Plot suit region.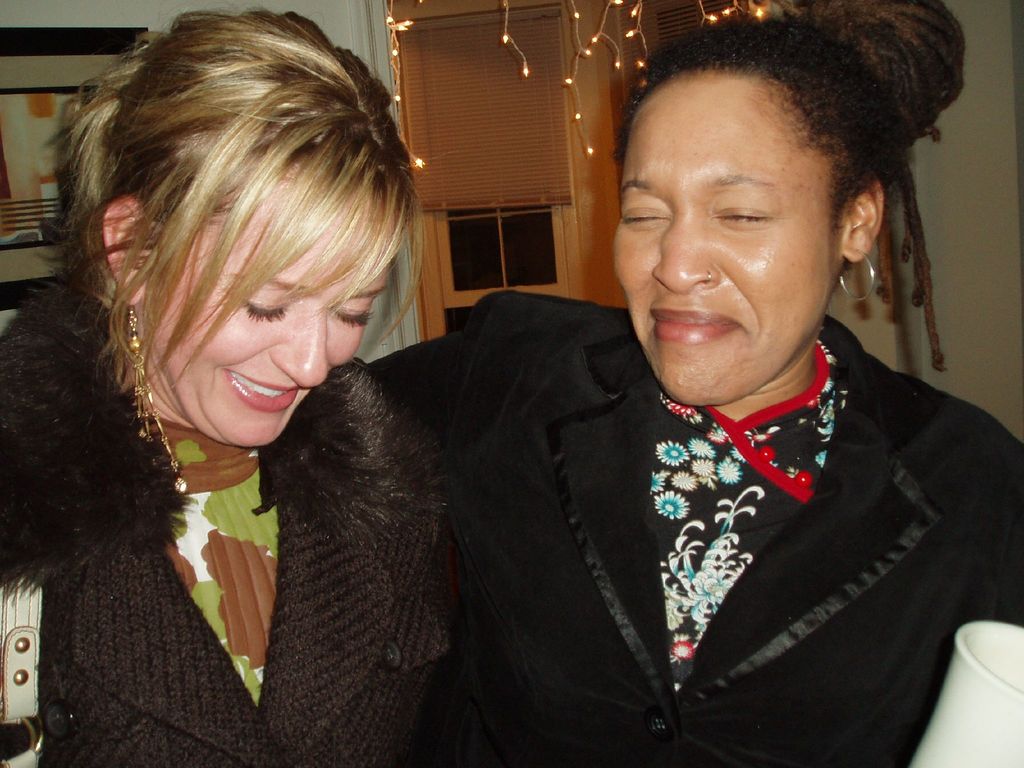
Plotted at box(372, 314, 1023, 753).
